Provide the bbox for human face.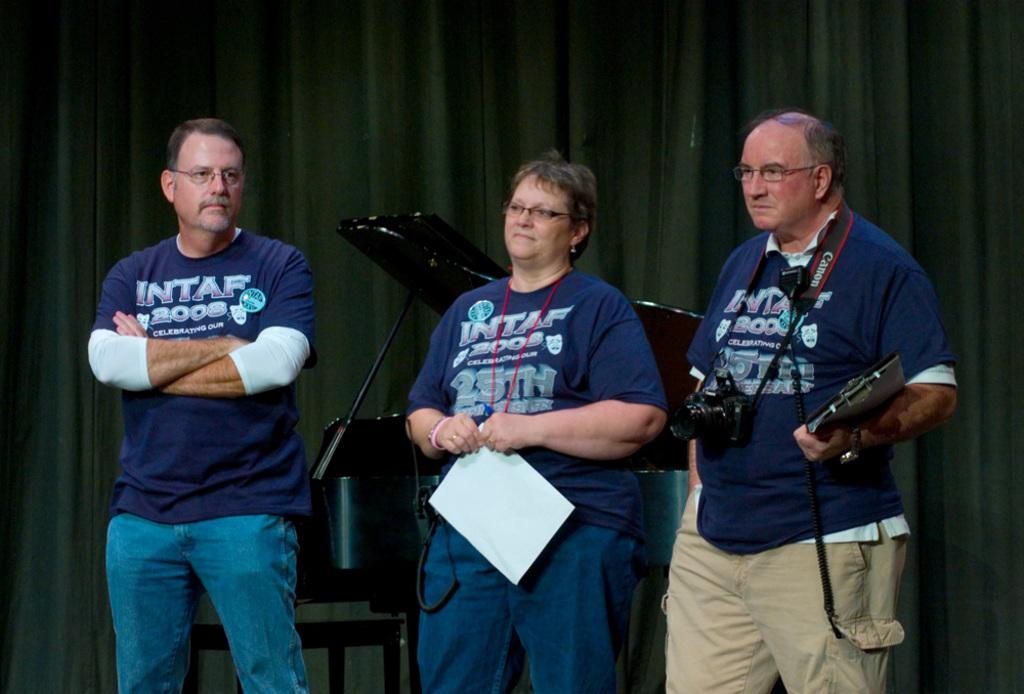
504 171 570 259.
